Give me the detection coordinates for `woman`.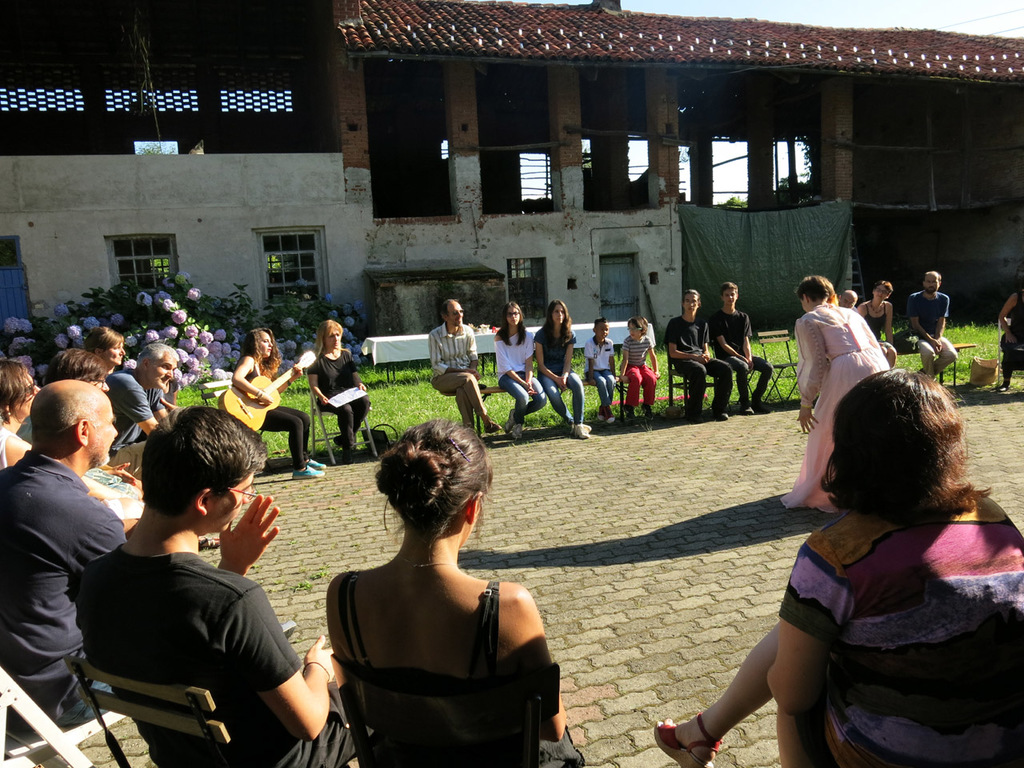
crop(855, 276, 899, 365).
